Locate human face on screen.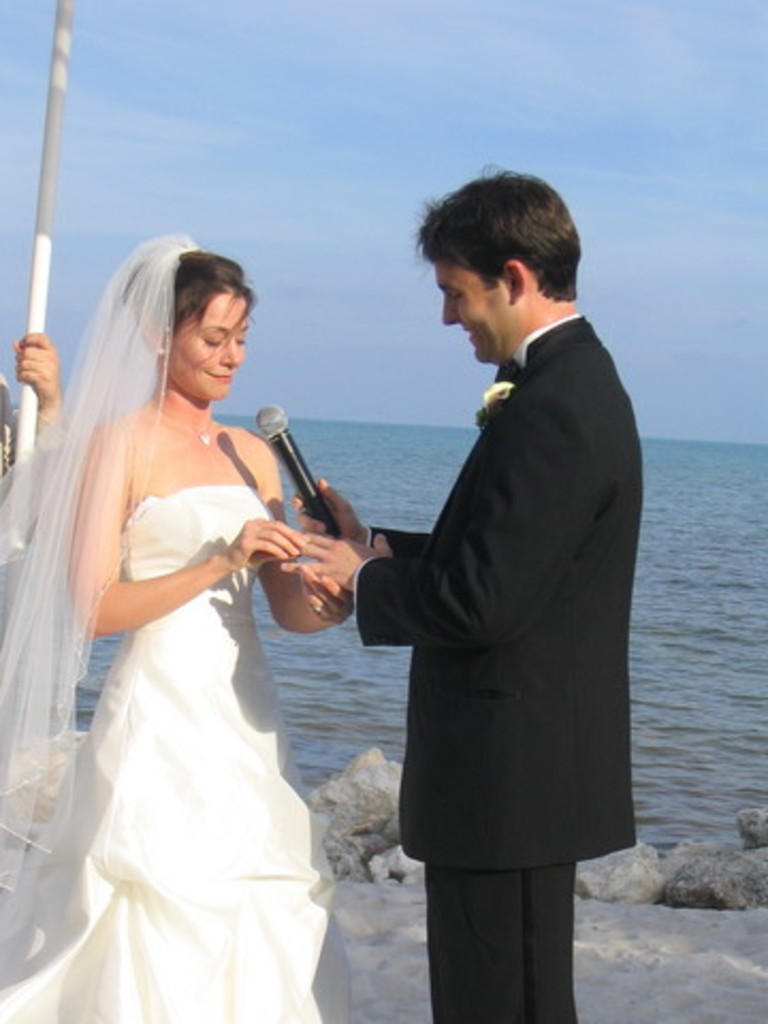
On screen at l=425, t=265, r=512, b=375.
